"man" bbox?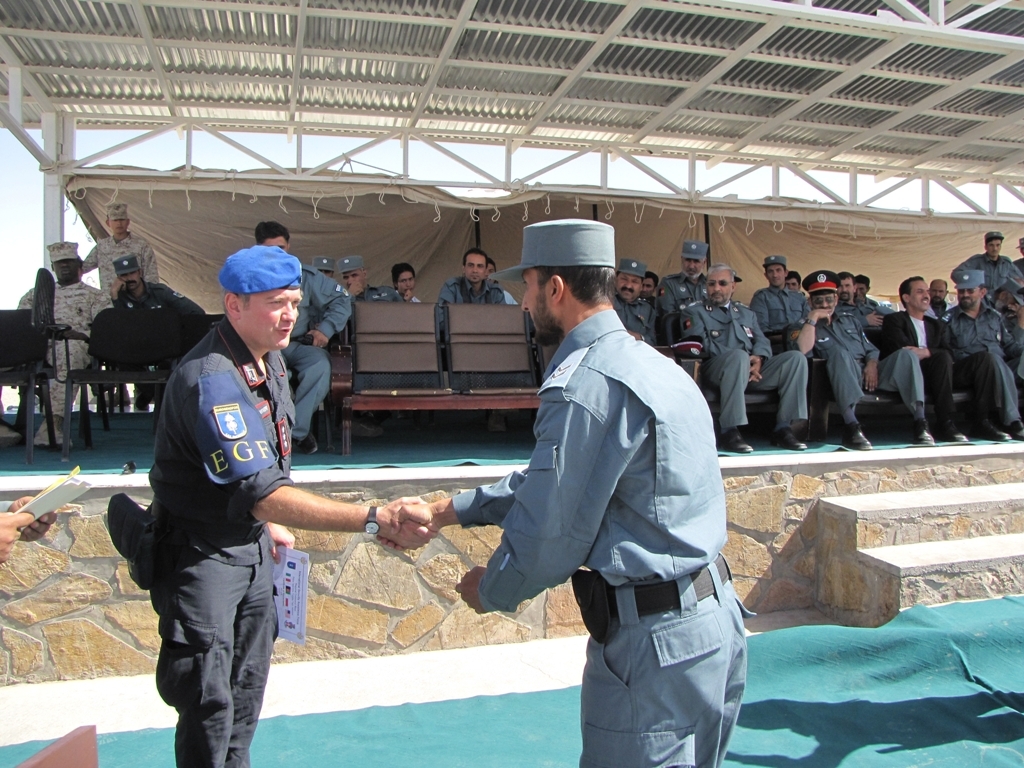
bbox=(90, 258, 203, 374)
